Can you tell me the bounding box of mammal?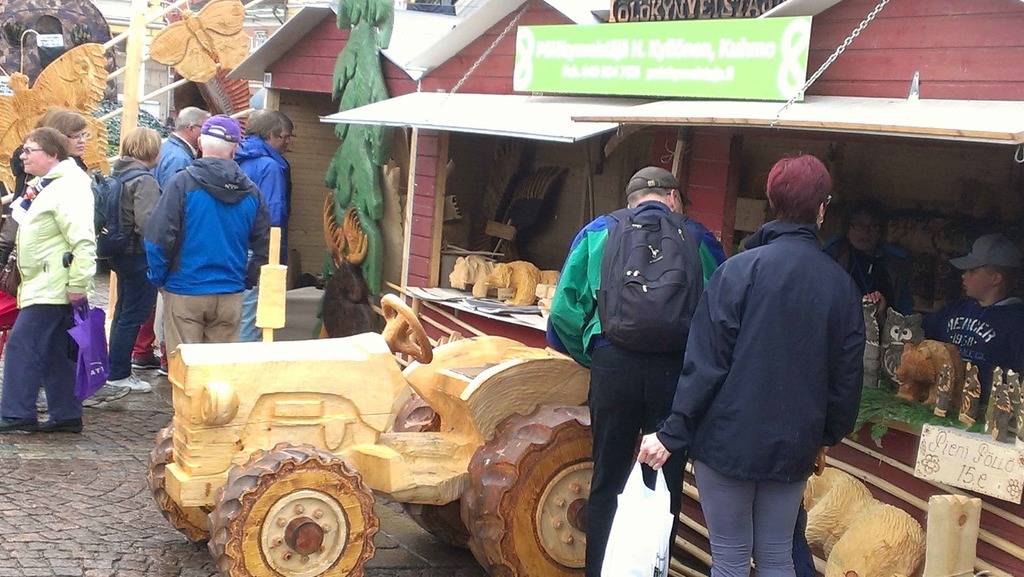
locate(844, 198, 922, 318).
